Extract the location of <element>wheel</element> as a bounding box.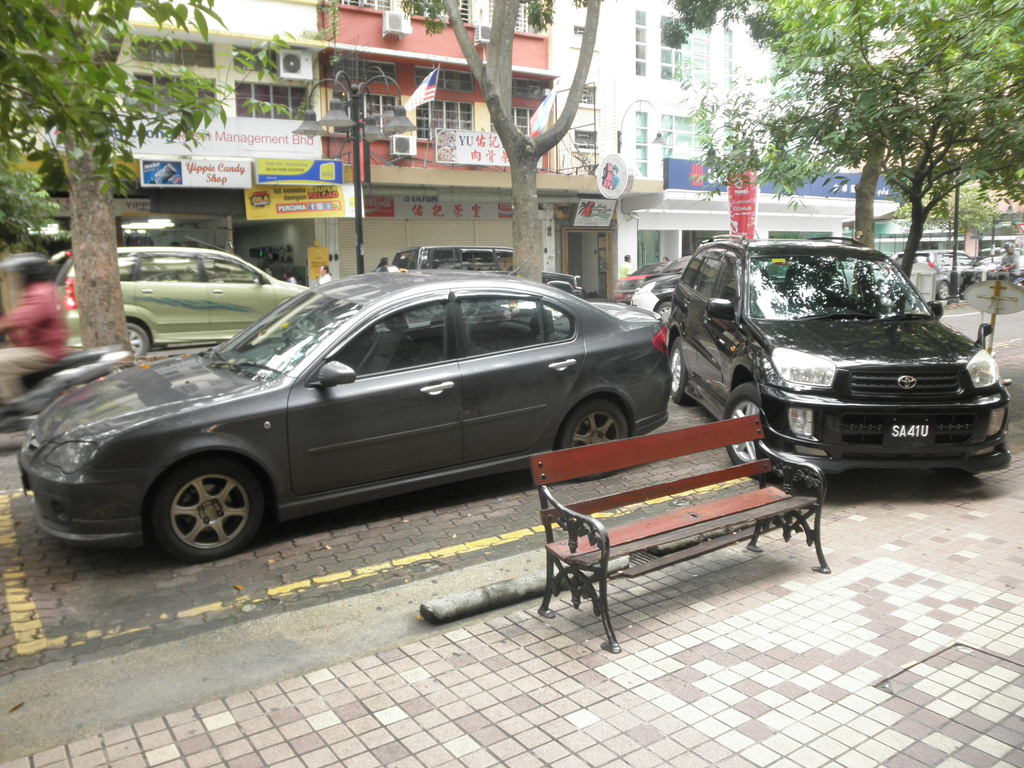
l=655, t=302, r=677, b=333.
